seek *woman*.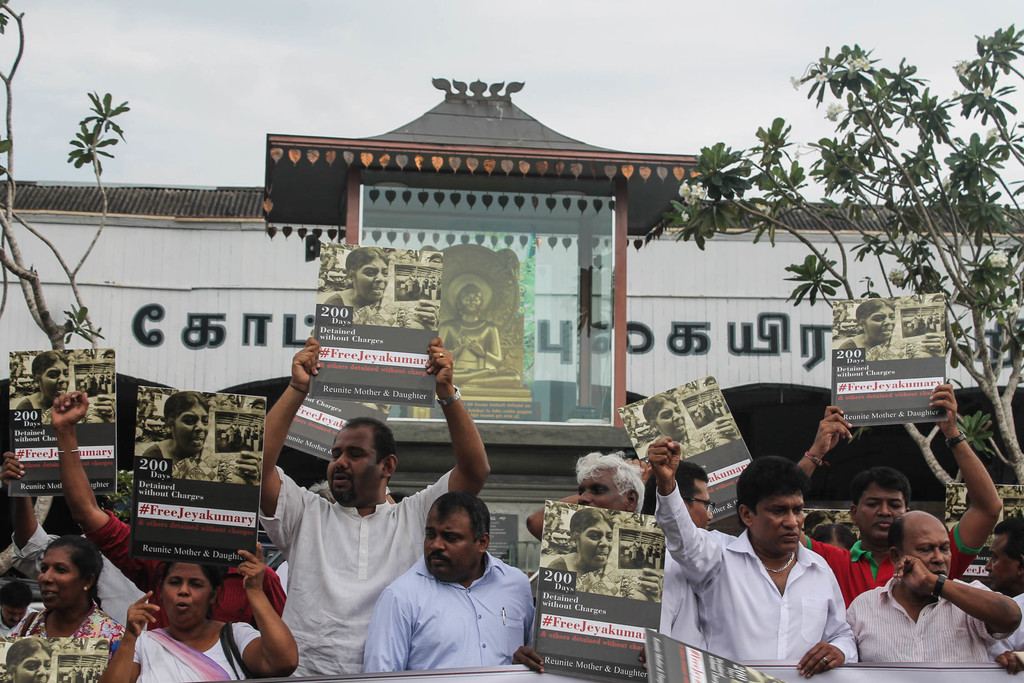
[99, 537, 304, 682].
